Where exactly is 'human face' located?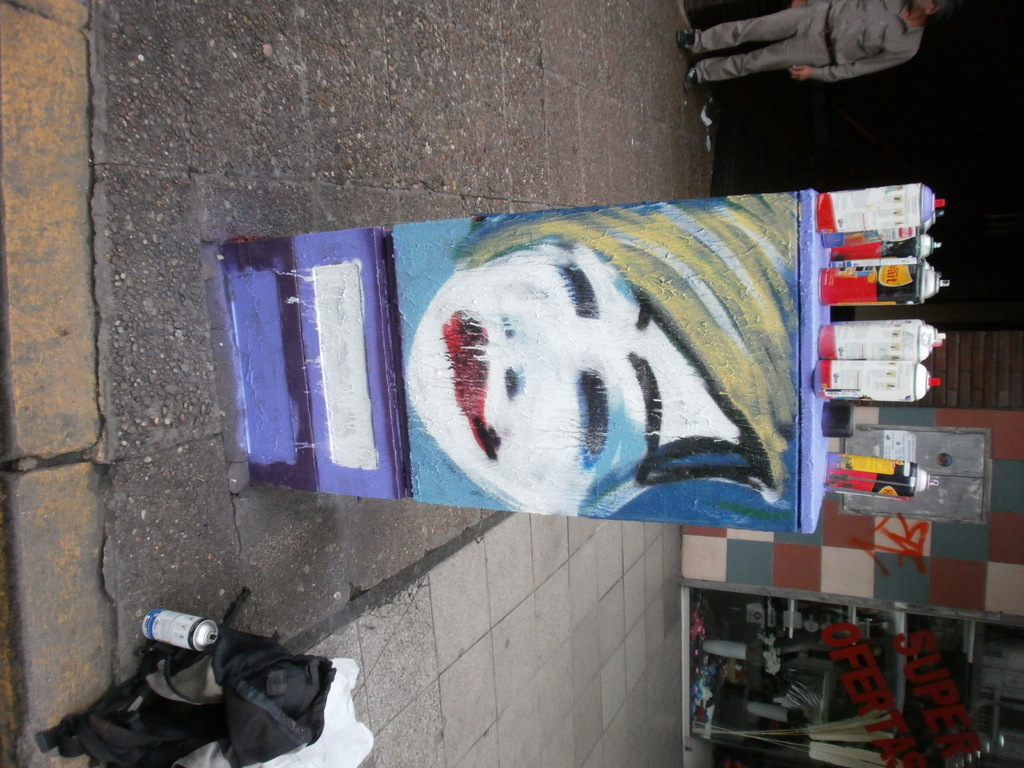
Its bounding box is l=403, t=242, r=740, b=515.
